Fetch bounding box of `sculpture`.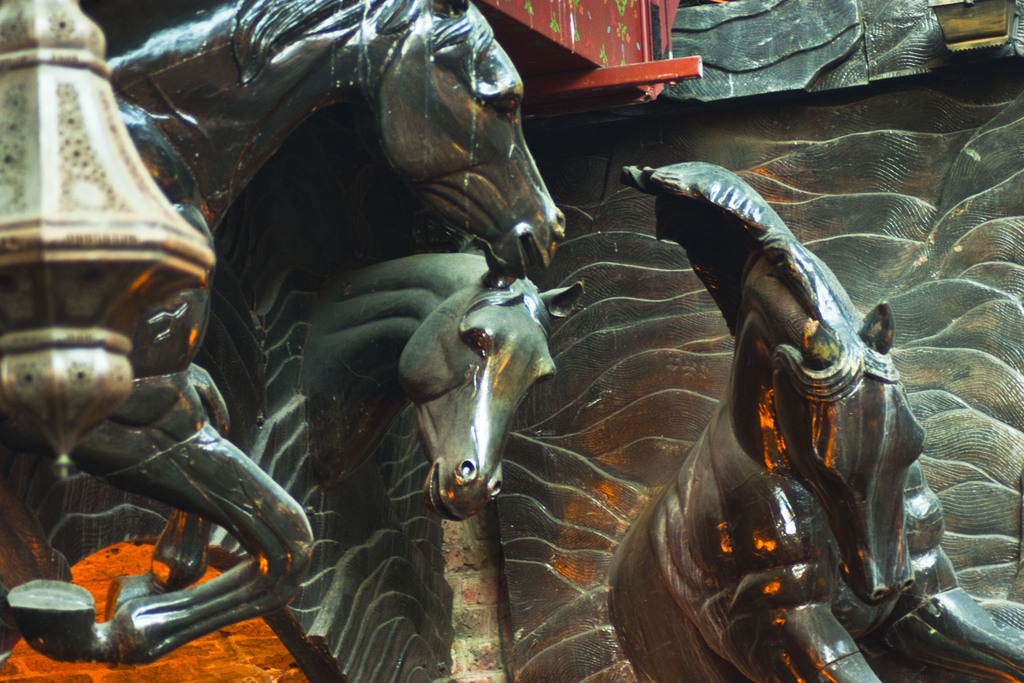
Bbox: <box>6,0,566,661</box>.
